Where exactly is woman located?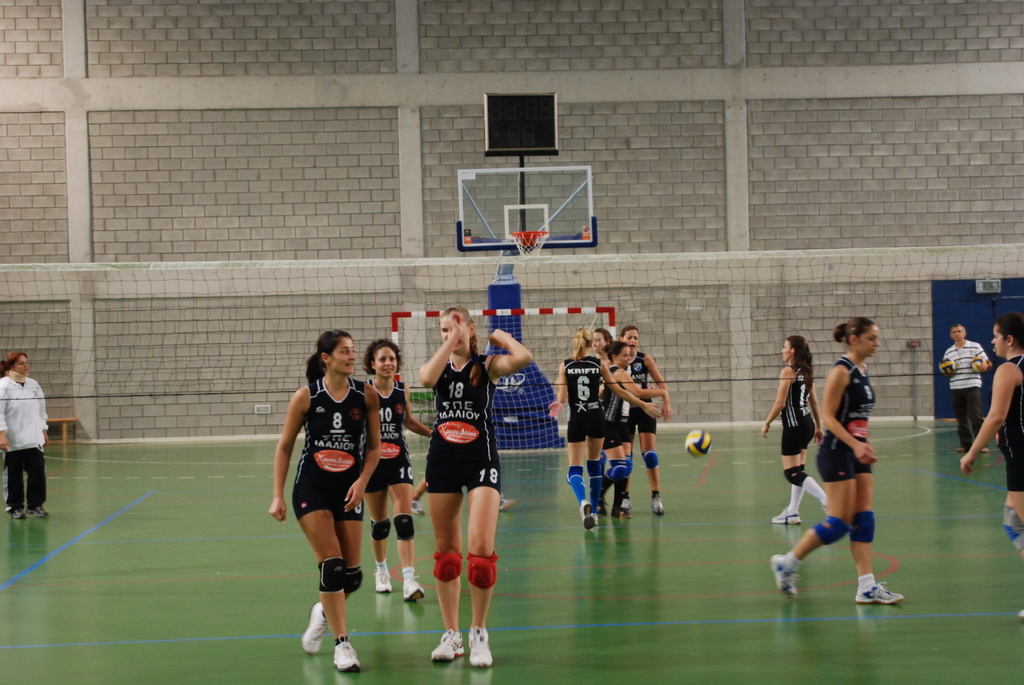
Its bounding box is rect(0, 354, 51, 521).
